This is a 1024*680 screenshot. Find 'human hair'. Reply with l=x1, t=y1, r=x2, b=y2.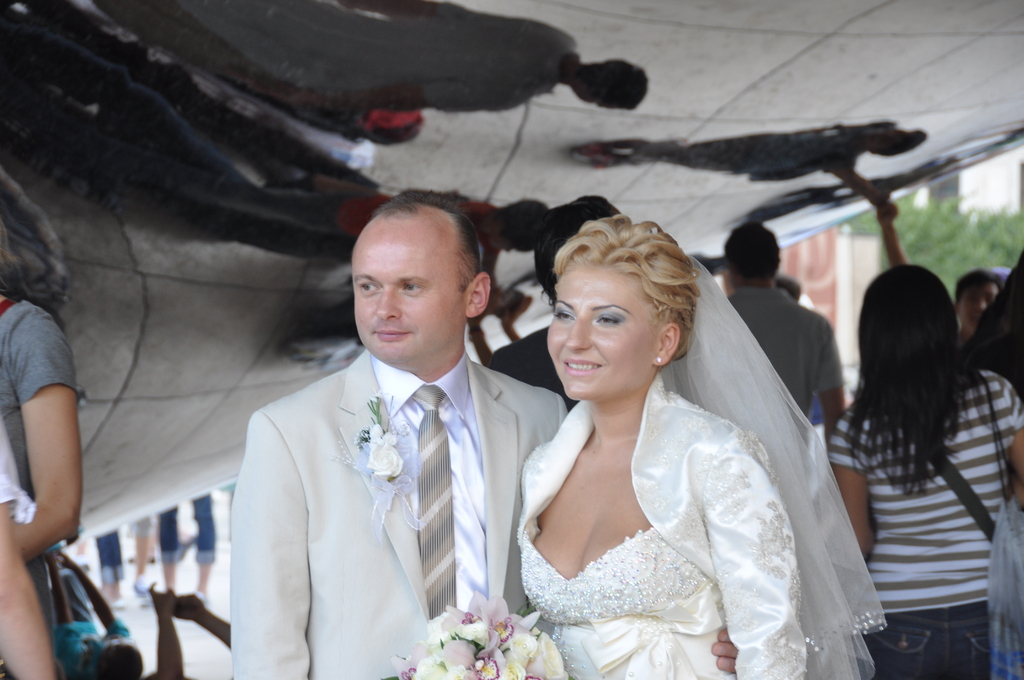
l=553, t=213, r=702, b=361.
